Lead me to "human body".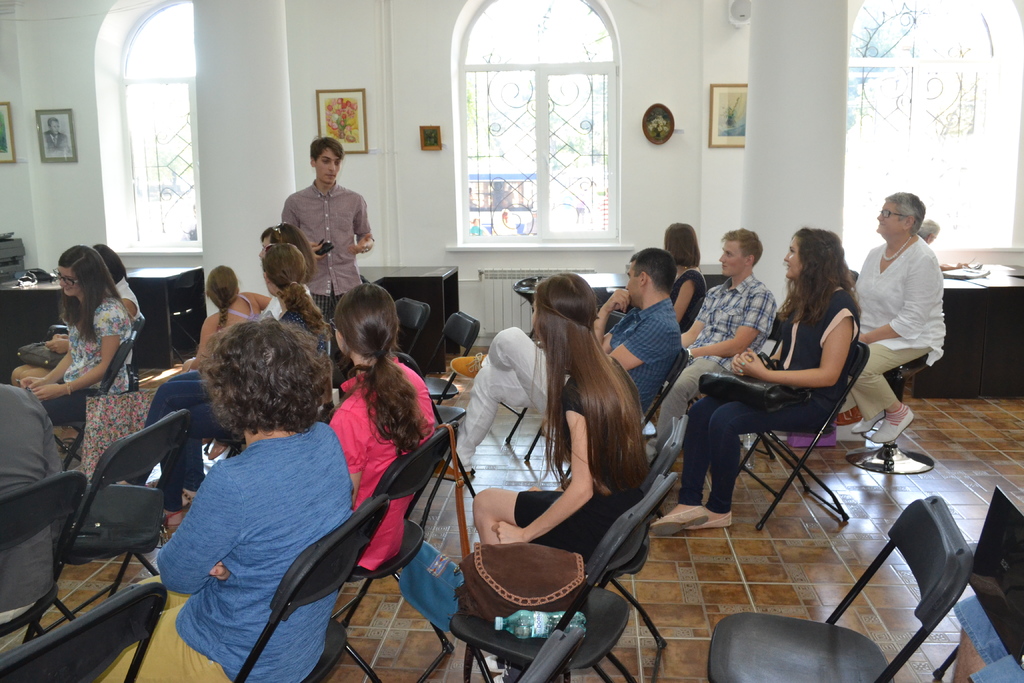
Lead to locate(435, 294, 684, 483).
